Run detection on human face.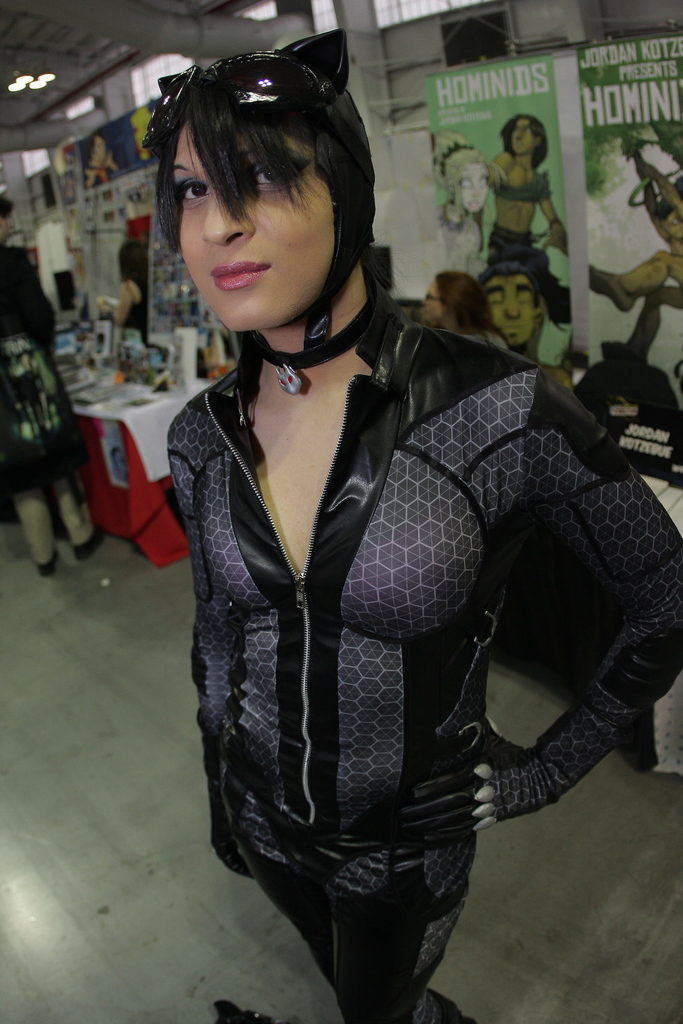
Result: crop(487, 269, 538, 348).
